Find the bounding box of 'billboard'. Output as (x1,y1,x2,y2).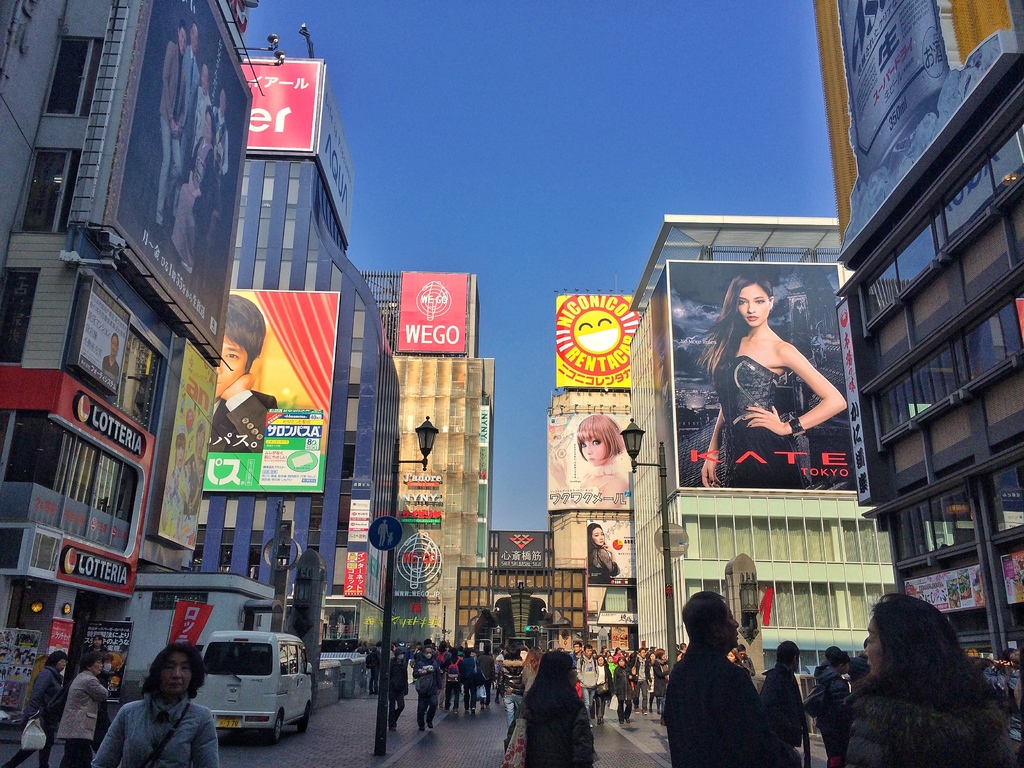
(346,498,375,543).
